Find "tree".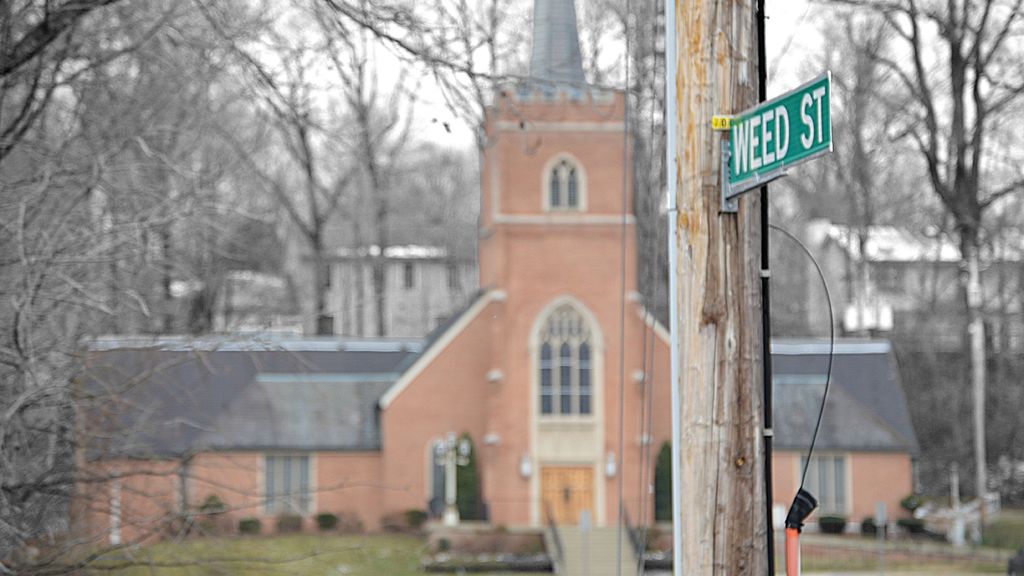
798 4 890 298.
